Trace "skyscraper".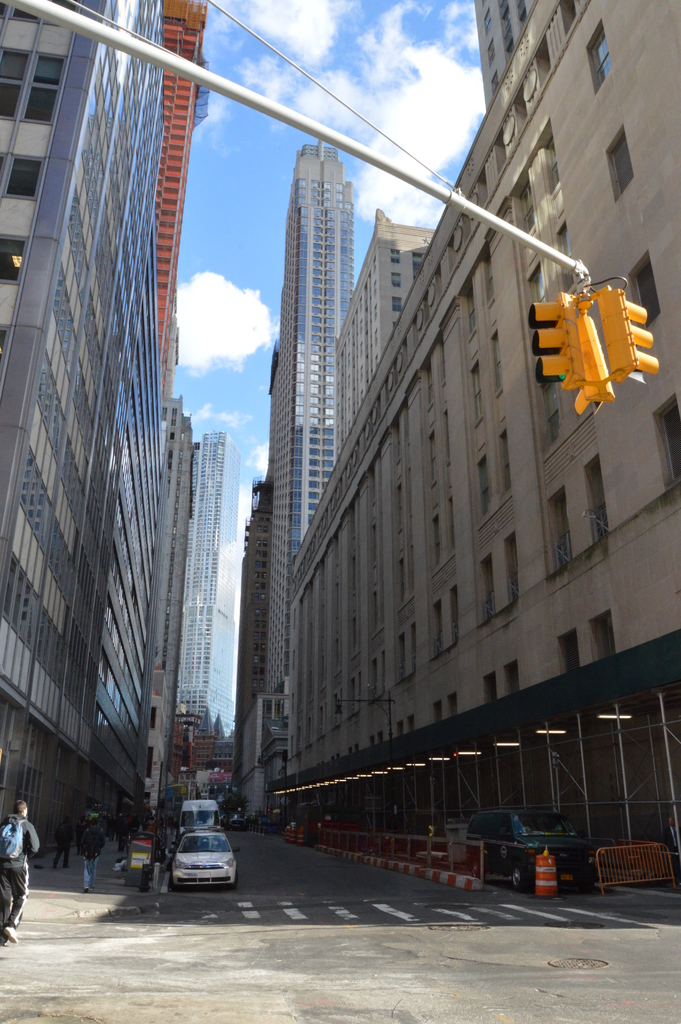
Traced to region(10, 0, 222, 945).
